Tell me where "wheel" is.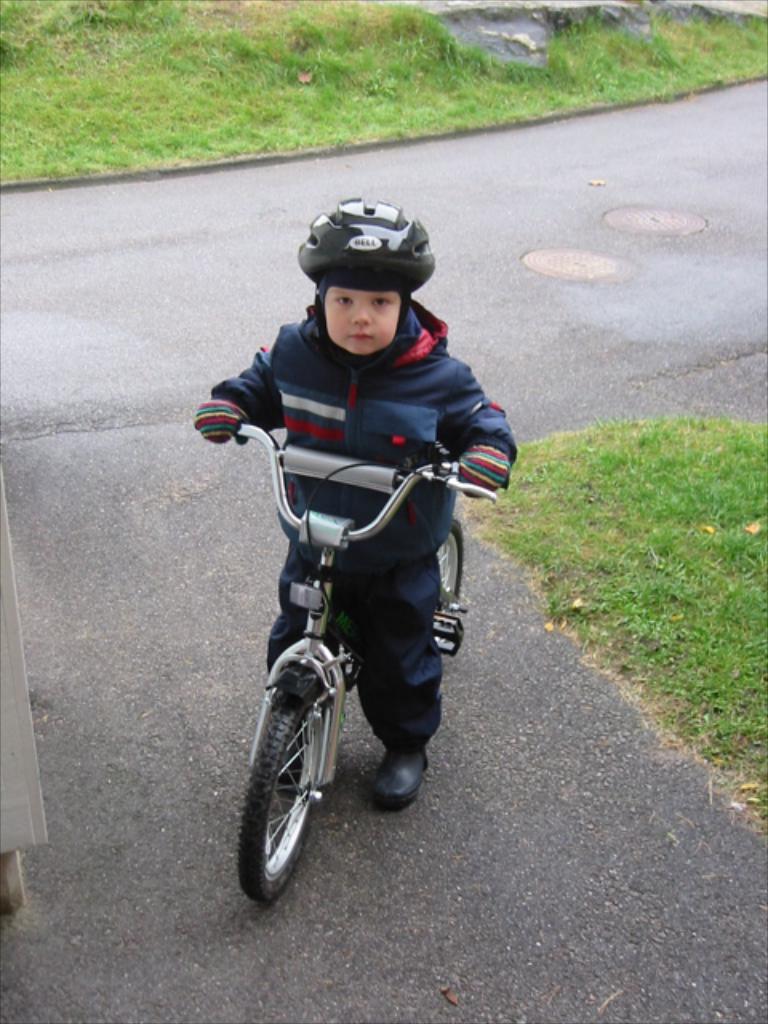
"wheel" is at x1=435, y1=522, x2=467, y2=606.
